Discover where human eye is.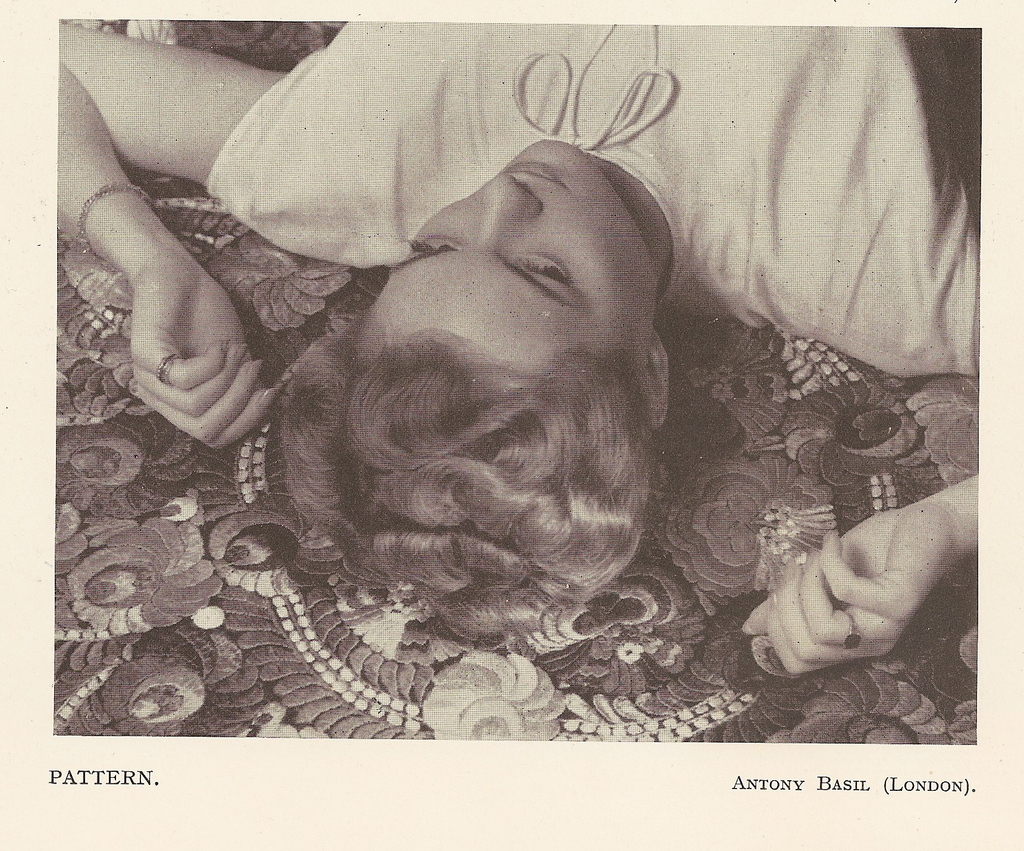
Discovered at bbox(510, 246, 583, 293).
